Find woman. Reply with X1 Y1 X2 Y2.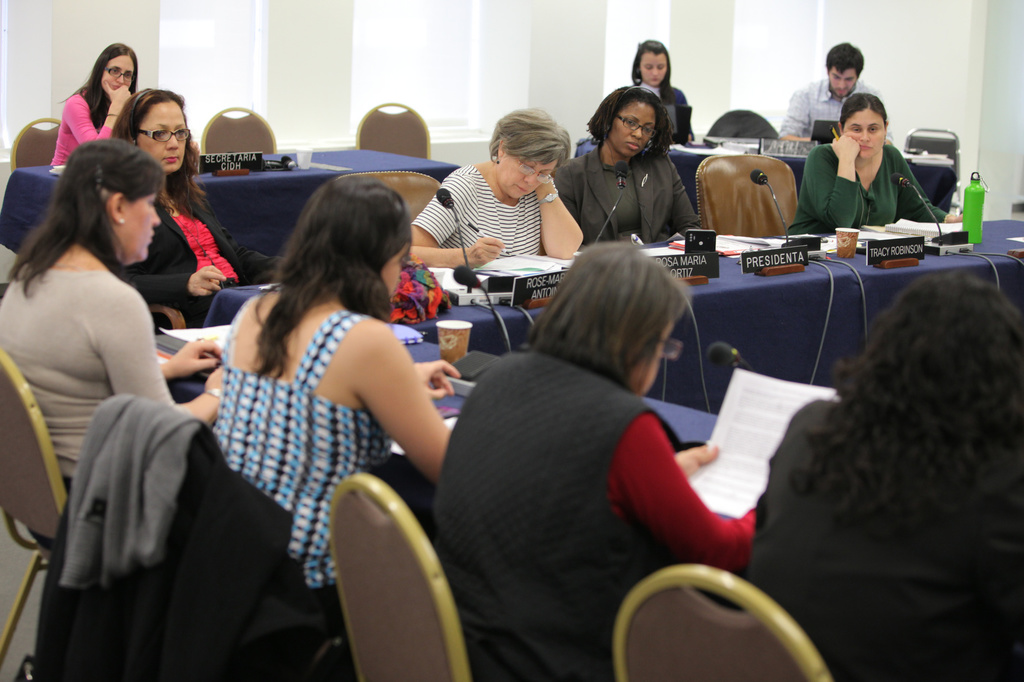
785 95 968 235.
